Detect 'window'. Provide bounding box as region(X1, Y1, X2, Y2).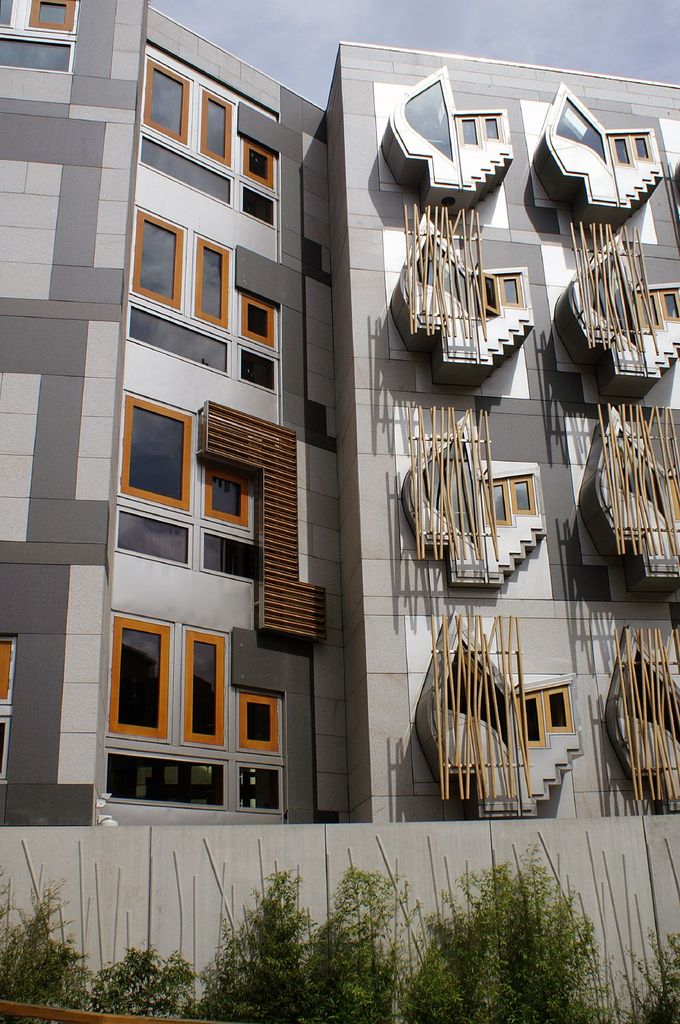
region(420, 643, 578, 764).
